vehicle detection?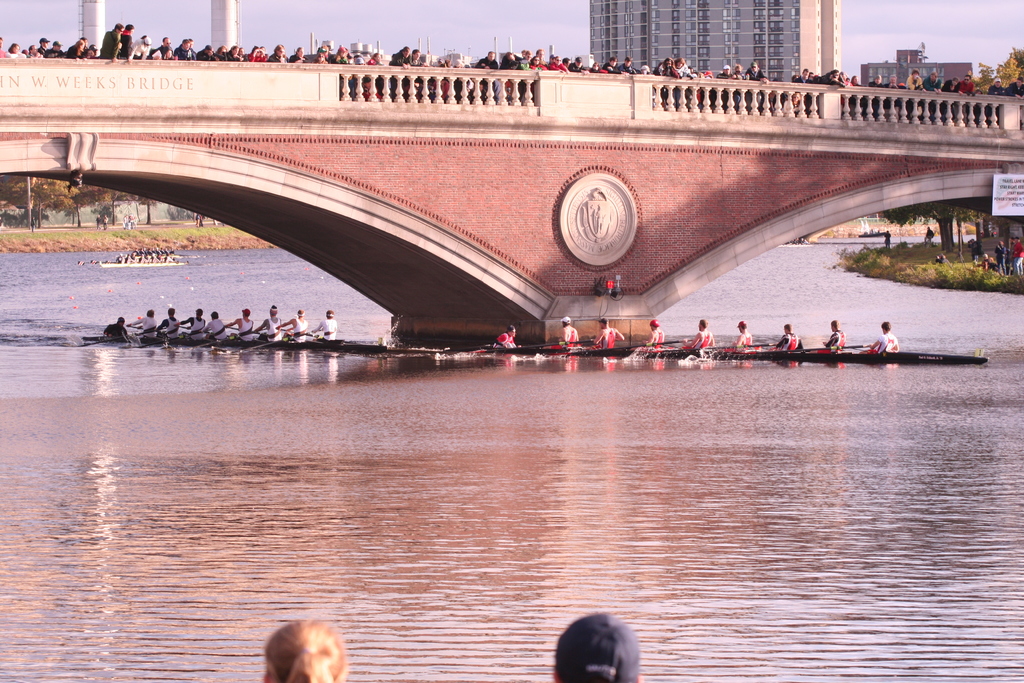
<region>90, 335, 369, 353</region>
